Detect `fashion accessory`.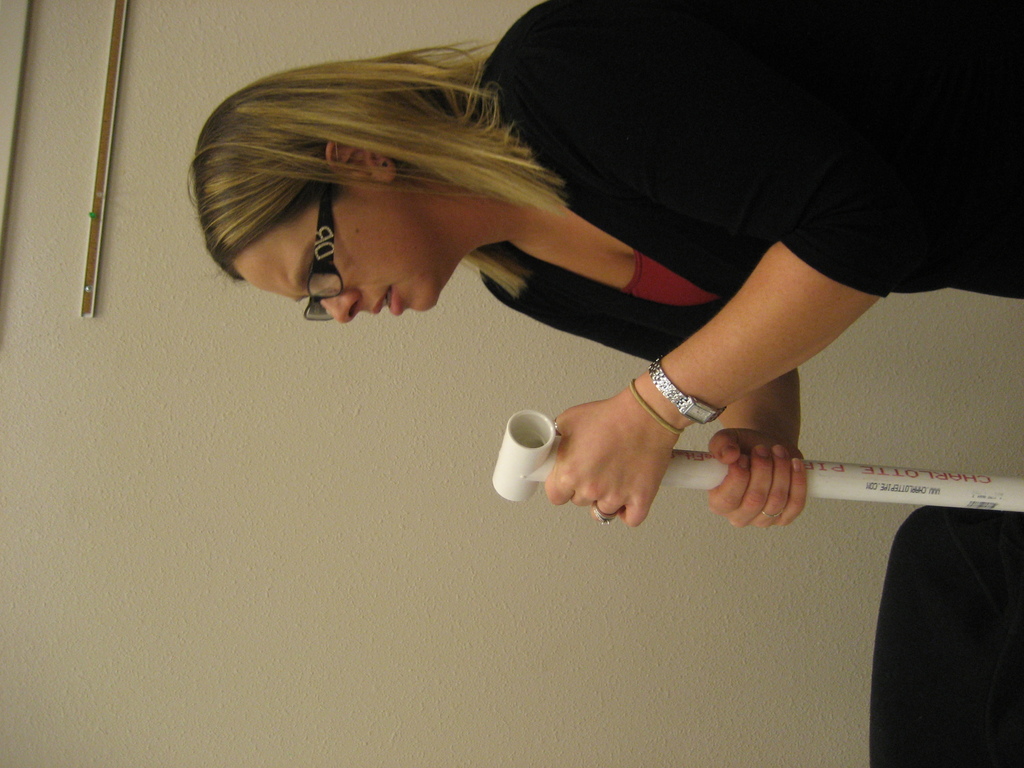
Detected at <bbox>301, 184, 342, 319</bbox>.
